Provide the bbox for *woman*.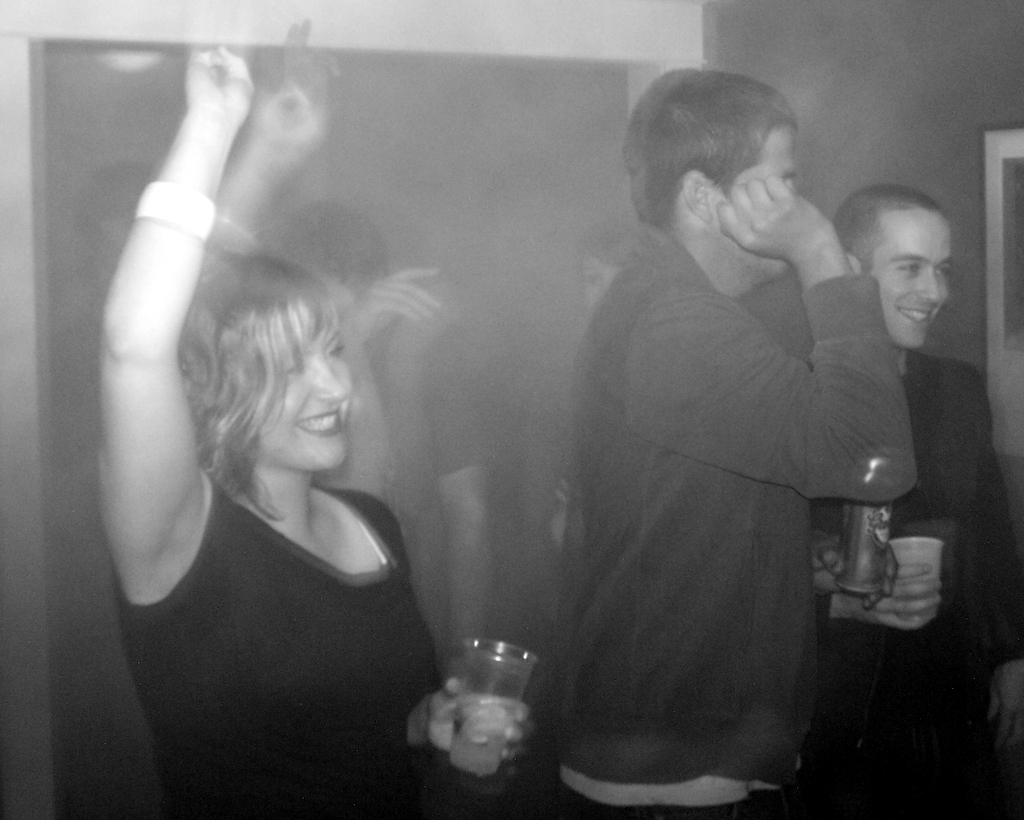
Rect(87, 147, 463, 804).
